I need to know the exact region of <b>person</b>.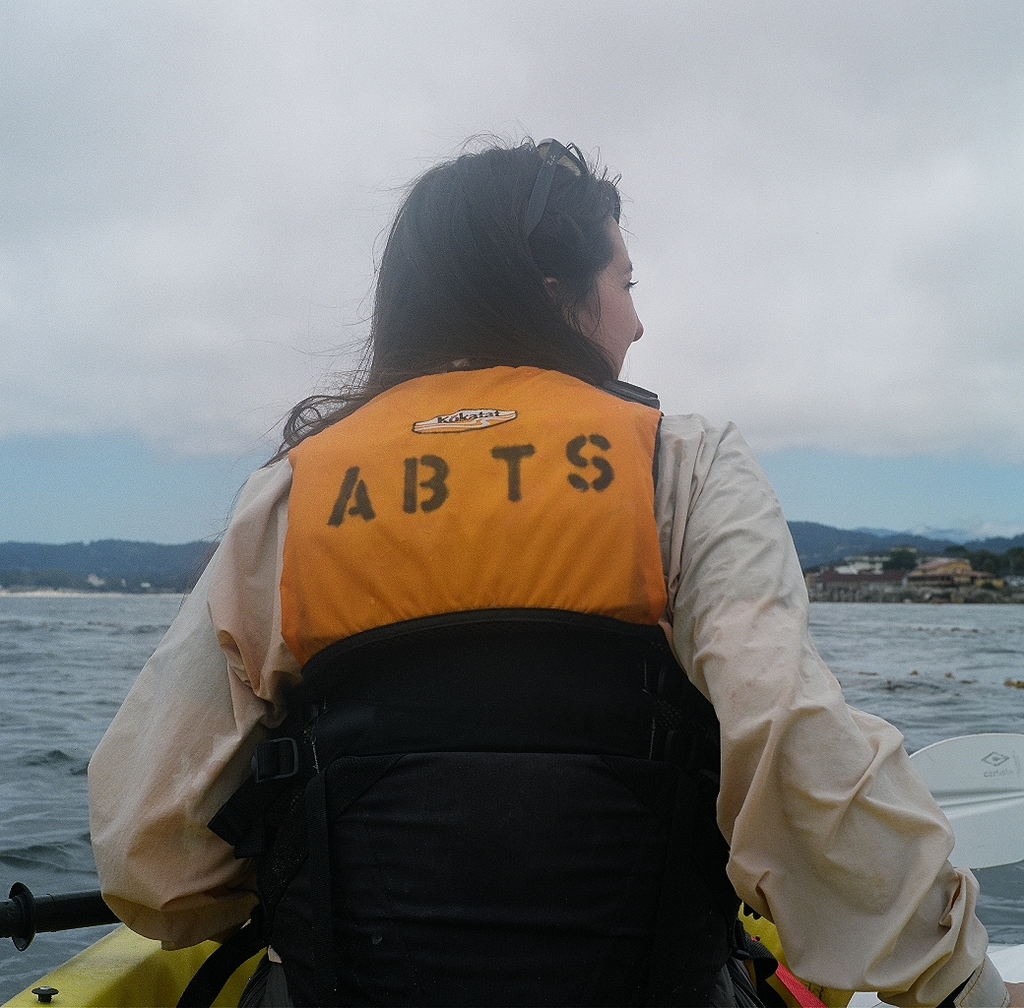
Region: [79,126,1023,1007].
